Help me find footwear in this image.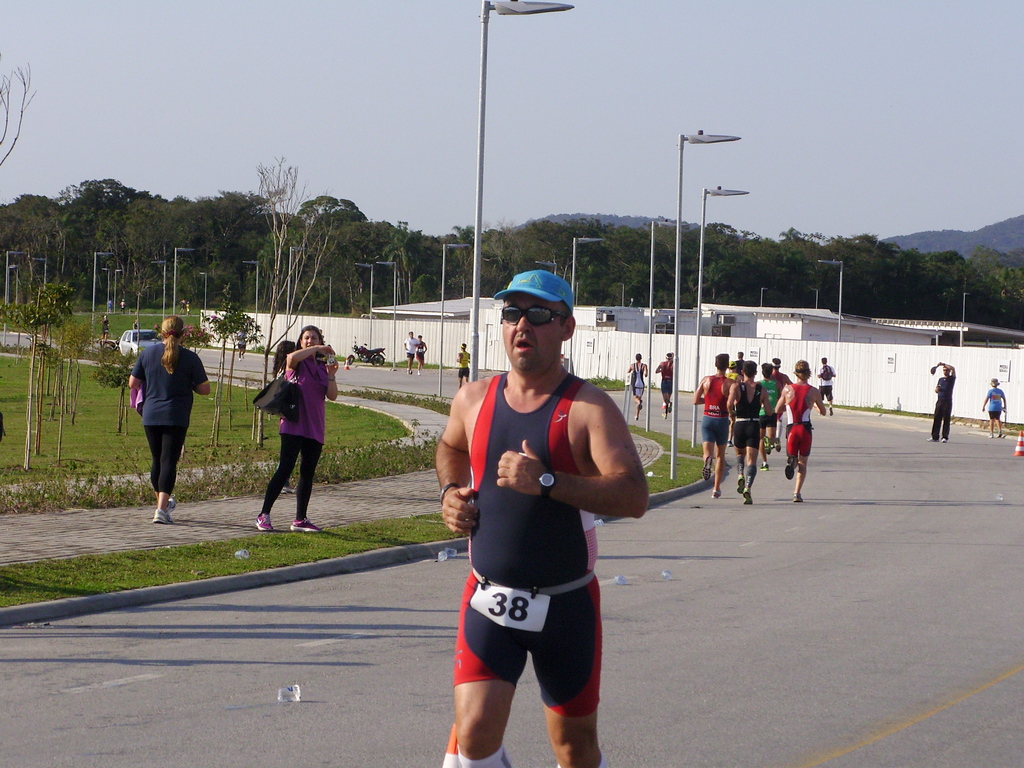
Found it: (669, 404, 673, 410).
